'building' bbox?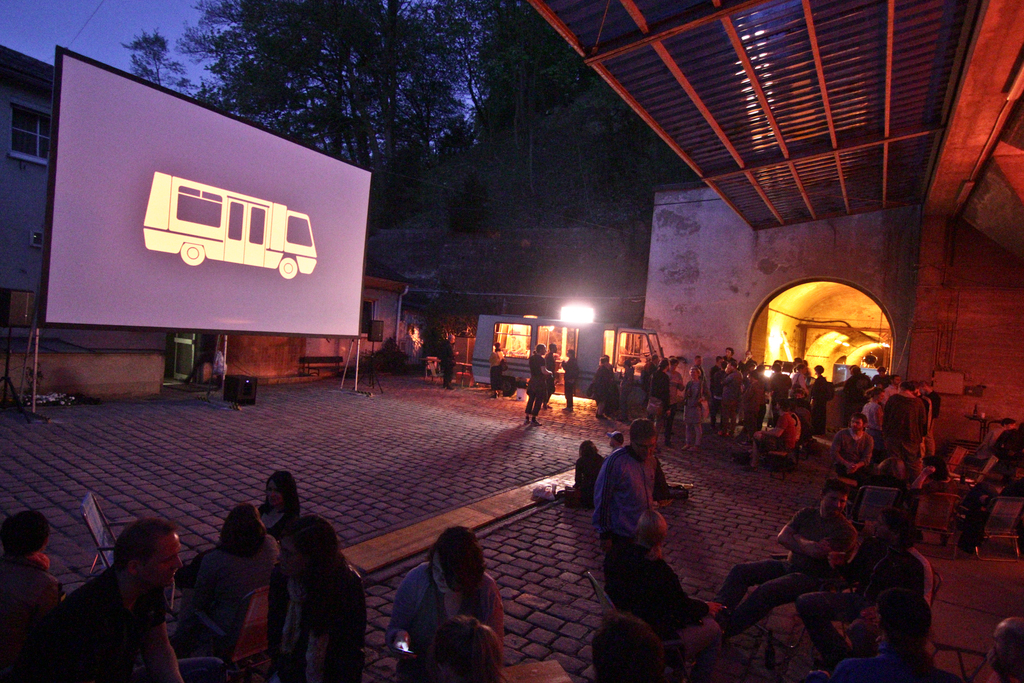
x1=363, y1=218, x2=639, y2=393
